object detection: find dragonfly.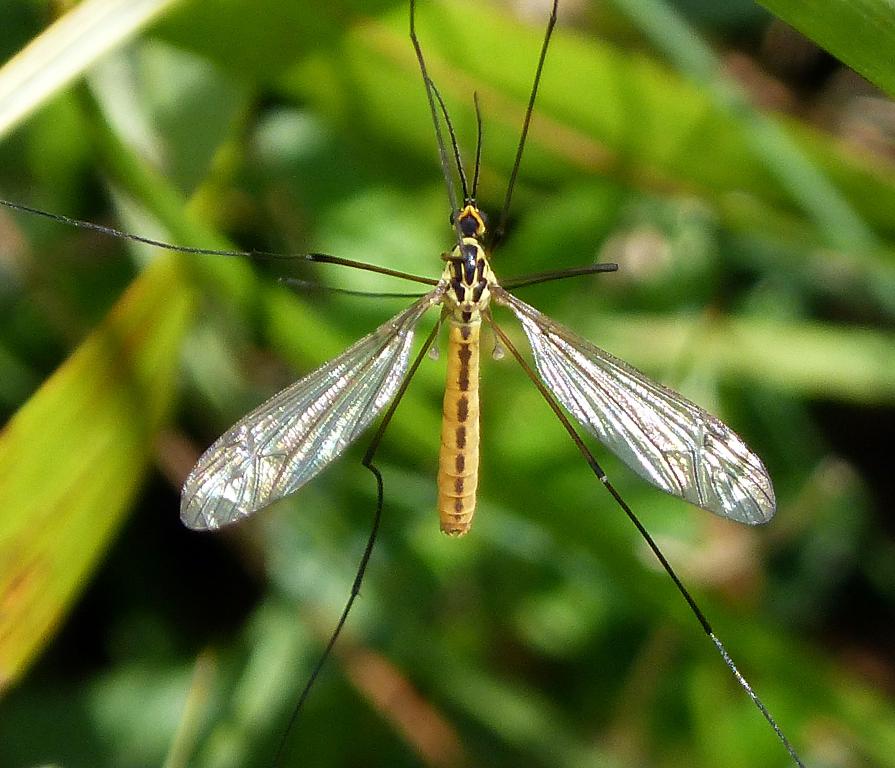
[2, 0, 808, 767].
